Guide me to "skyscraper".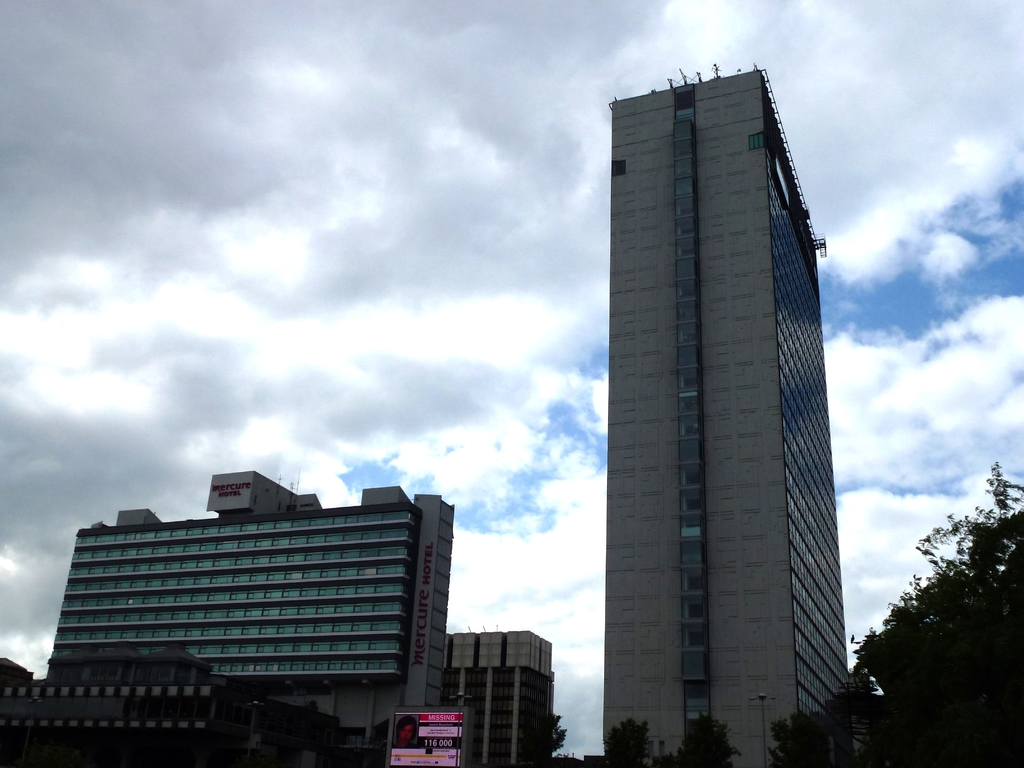
Guidance: bbox=(0, 467, 557, 767).
